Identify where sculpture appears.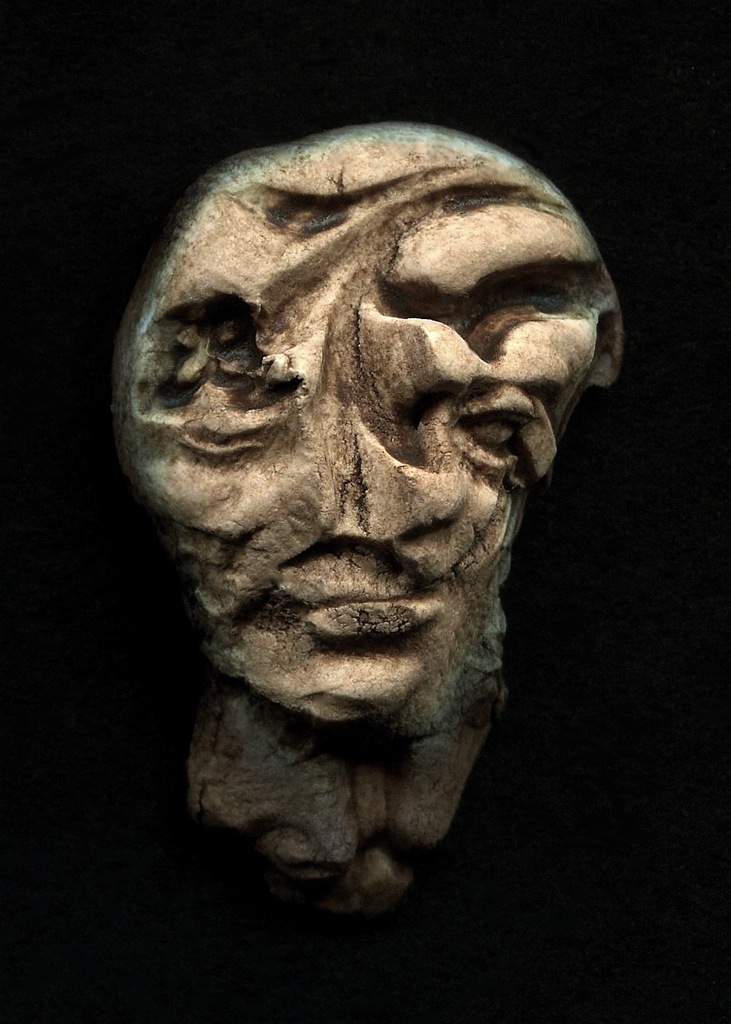
Appears at (91, 105, 664, 902).
